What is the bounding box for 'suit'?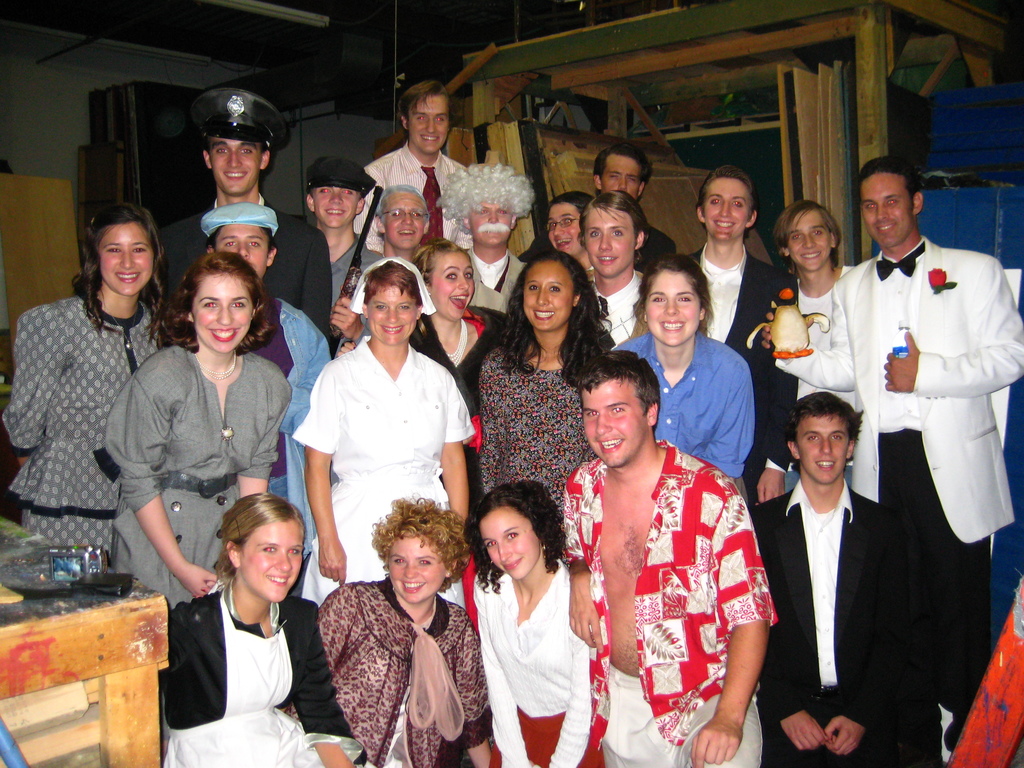
(left=637, top=228, right=689, bottom=275).
